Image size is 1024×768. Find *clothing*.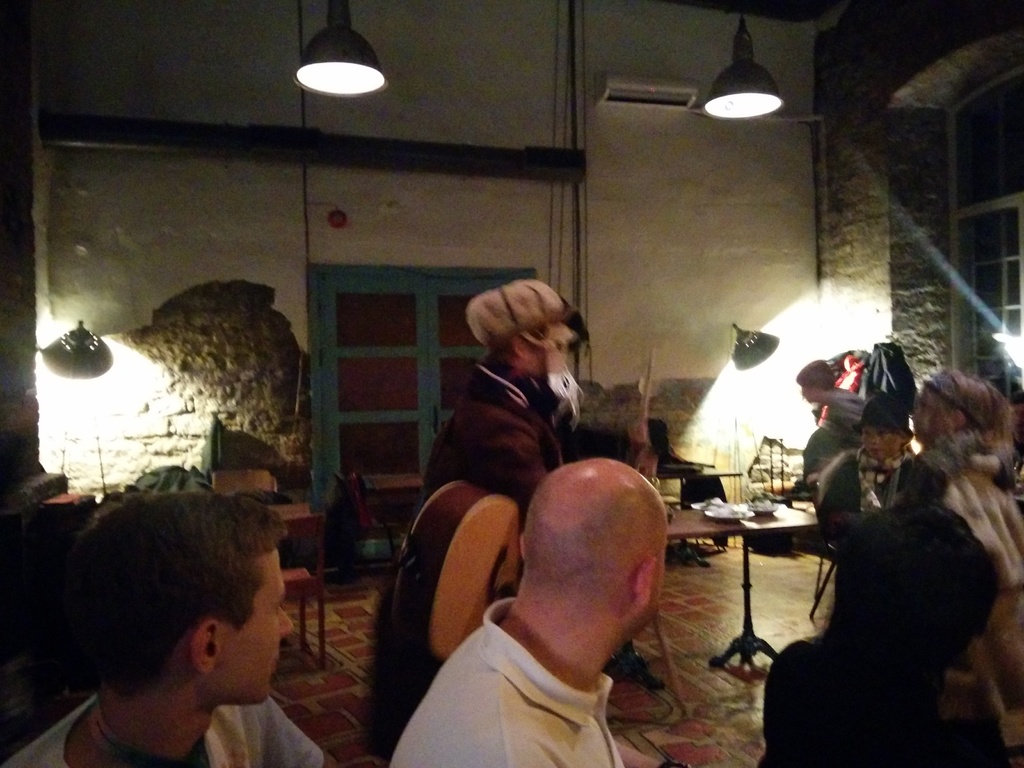
Rect(772, 494, 1023, 767).
